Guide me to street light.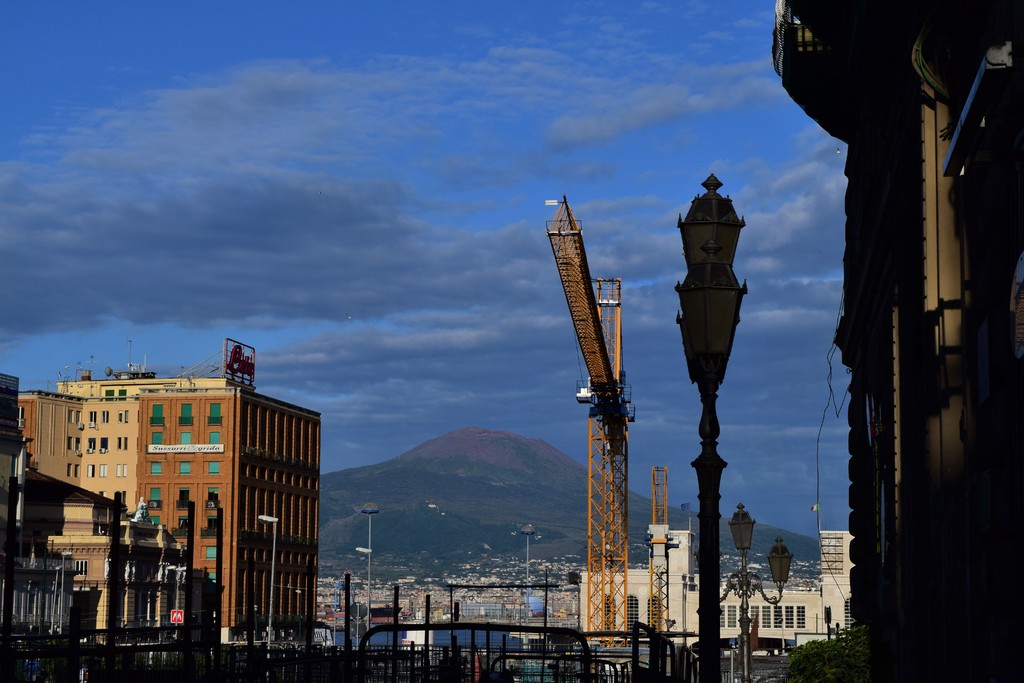
Guidance: select_region(355, 500, 383, 648).
